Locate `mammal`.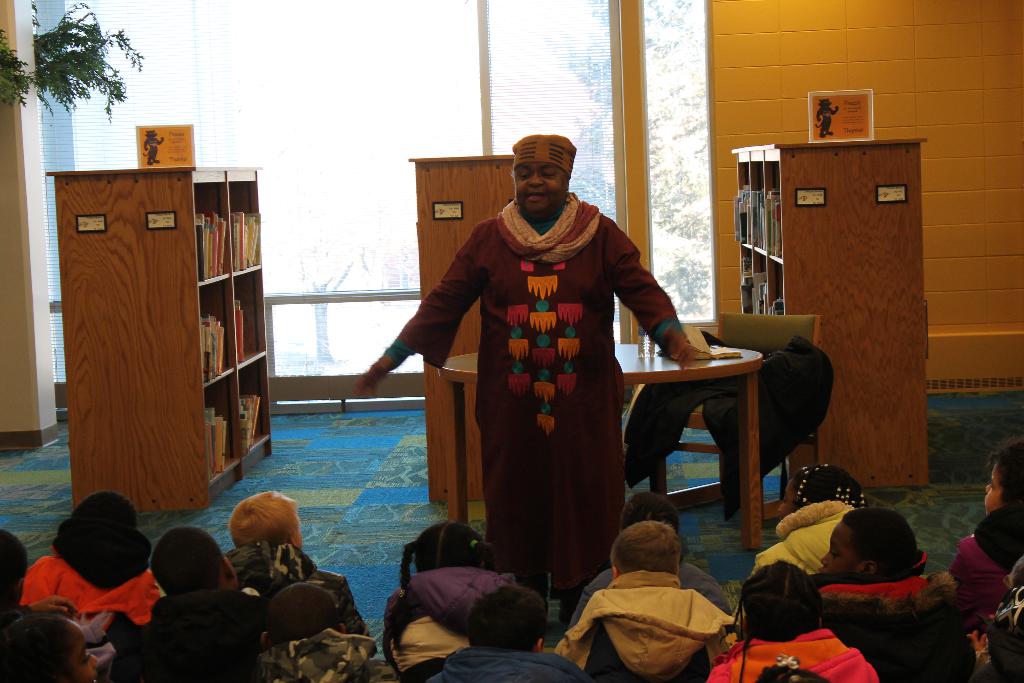
Bounding box: 6:593:103:682.
